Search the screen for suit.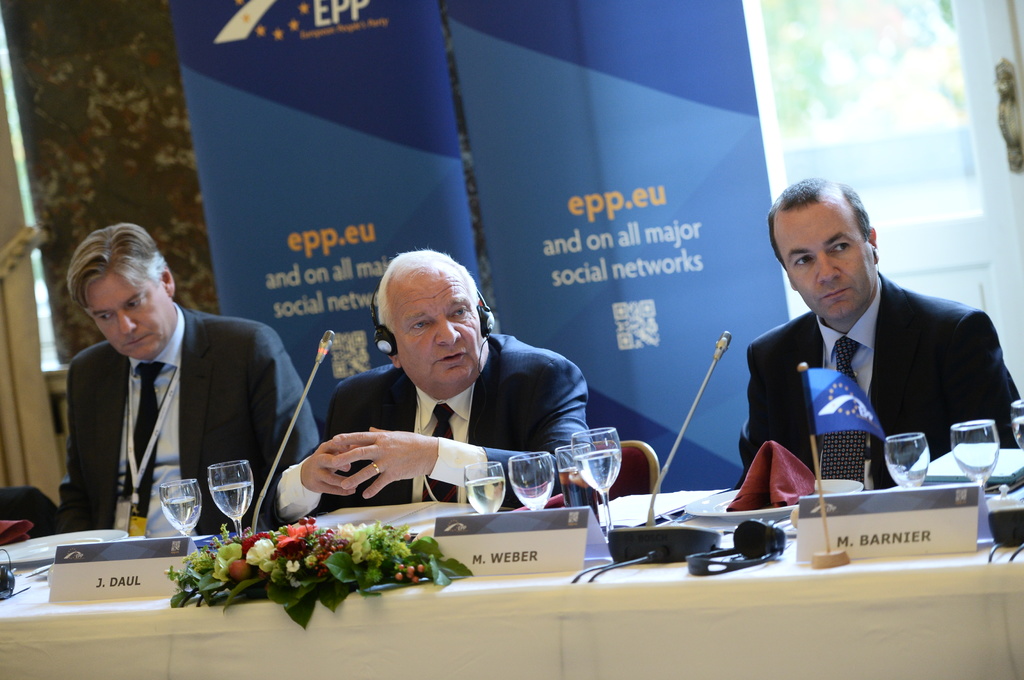
Found at [left=53, top=307, right=319, bottom=532].
